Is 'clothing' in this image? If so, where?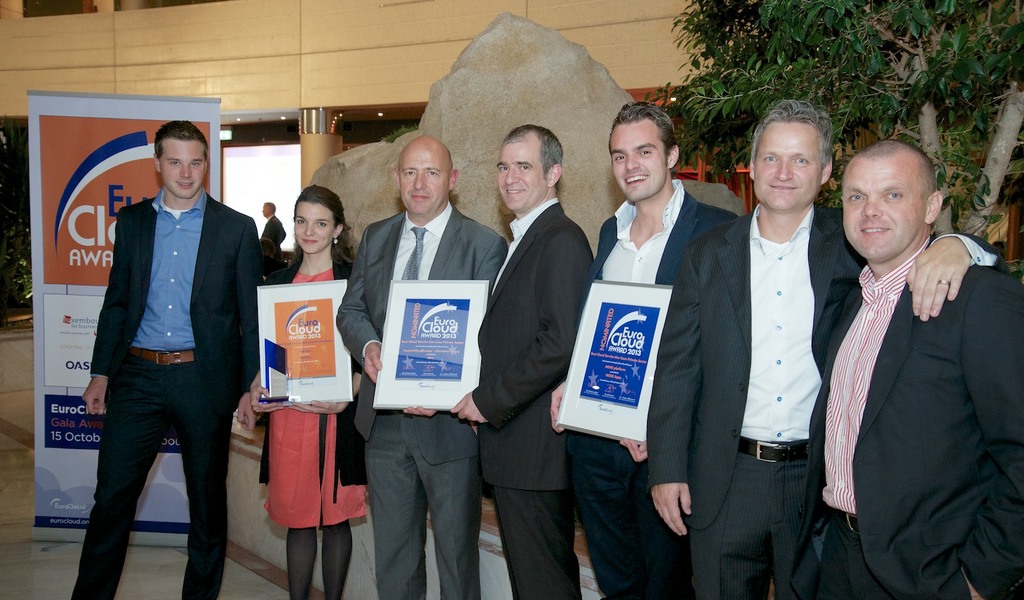
Yes, at (x1=85, y1=187, x2=1023, y2=599).
